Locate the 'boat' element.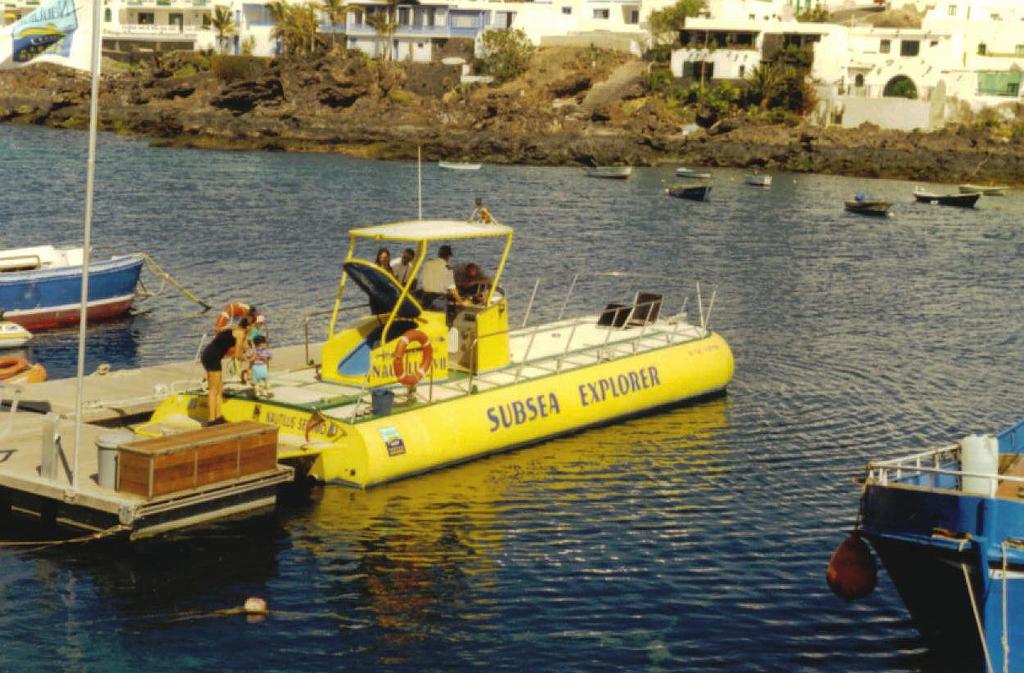
Element bbox: pyautogui.locateOnScreen(0, 348, 32, 381).
